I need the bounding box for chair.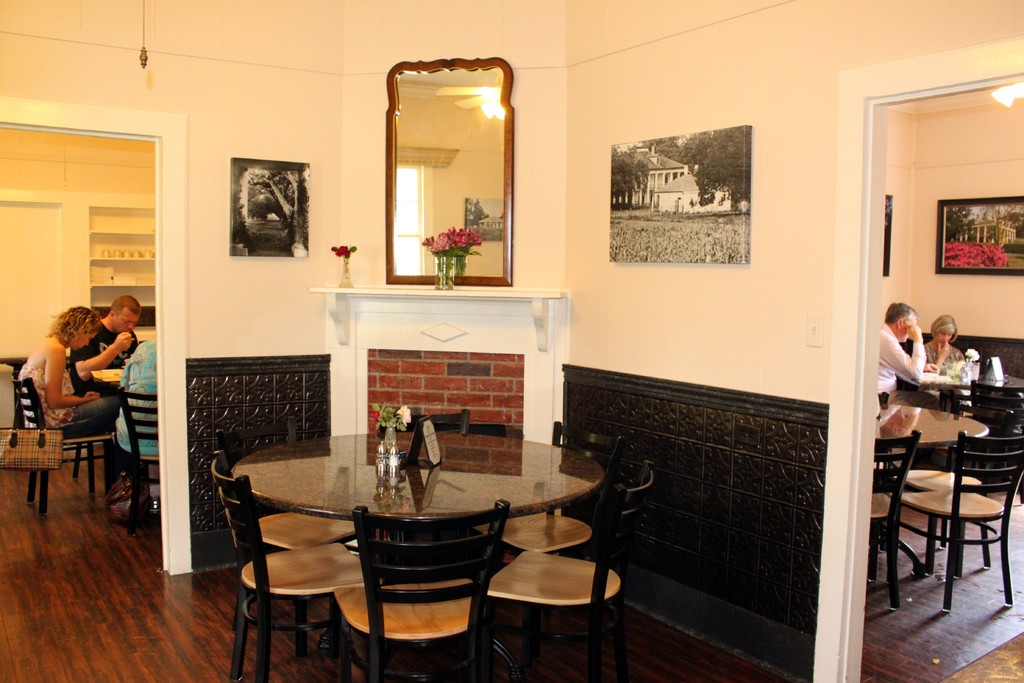
Here it is: 488, 461, 649, 682.
